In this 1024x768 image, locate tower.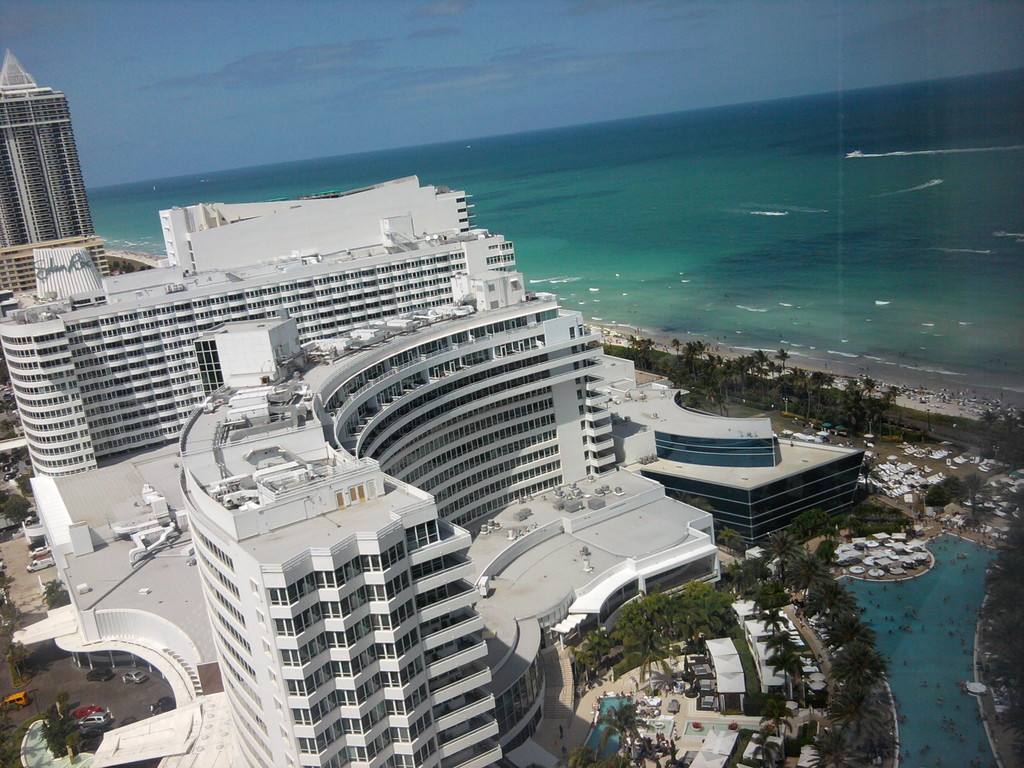
Bounding box: 0/47/98/252.
